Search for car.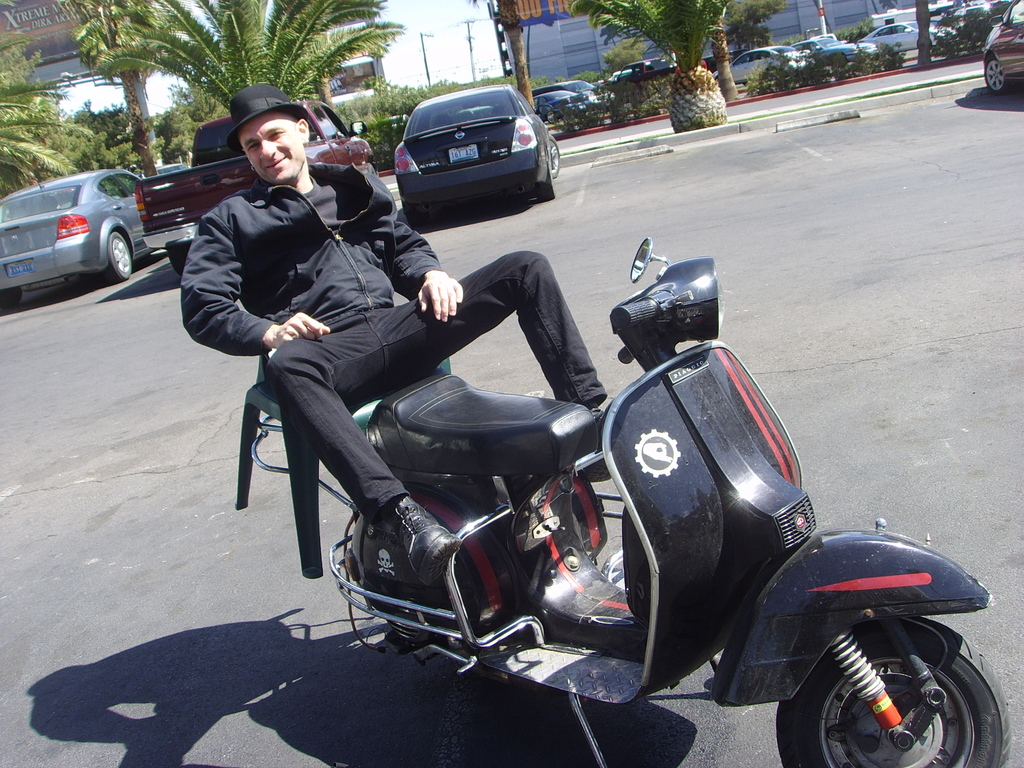
Found at (x1=0, y1=154, x2=147, y2=318).
